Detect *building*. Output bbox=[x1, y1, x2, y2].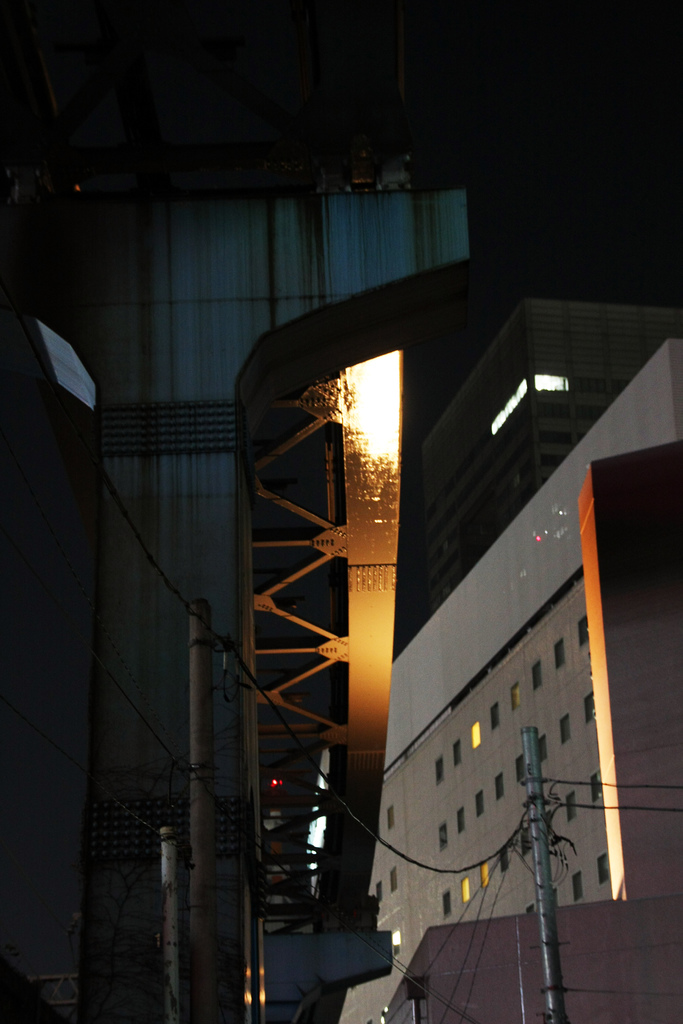
bbox=[420, 297, 682, 615].
